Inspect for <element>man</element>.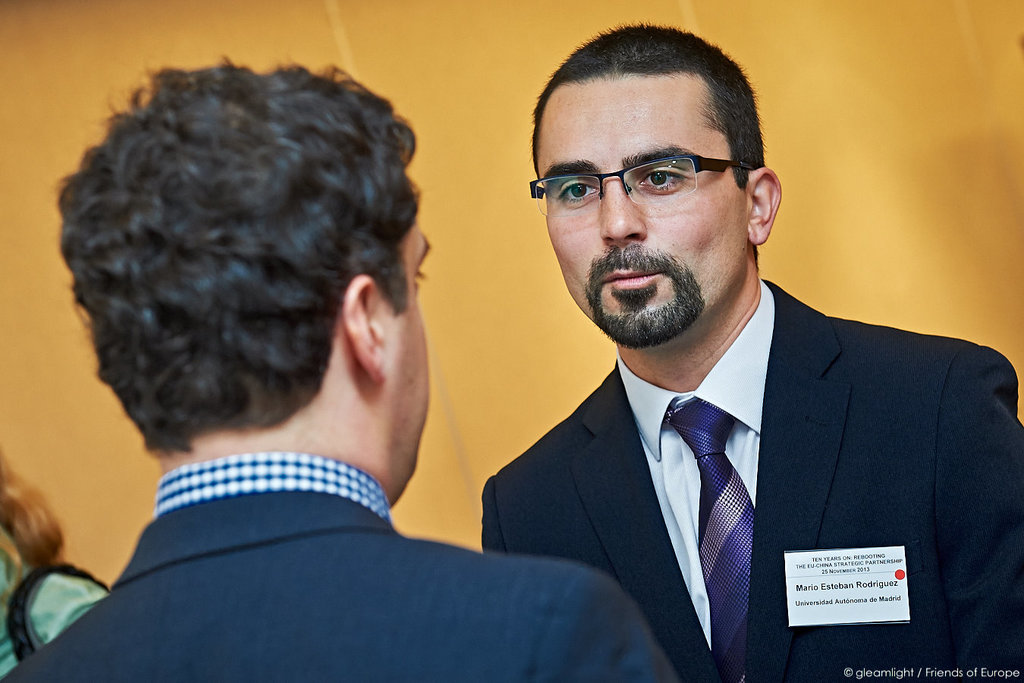
Inspection: pyautogui.locateOnScreen(401, 66, 993, 682).
